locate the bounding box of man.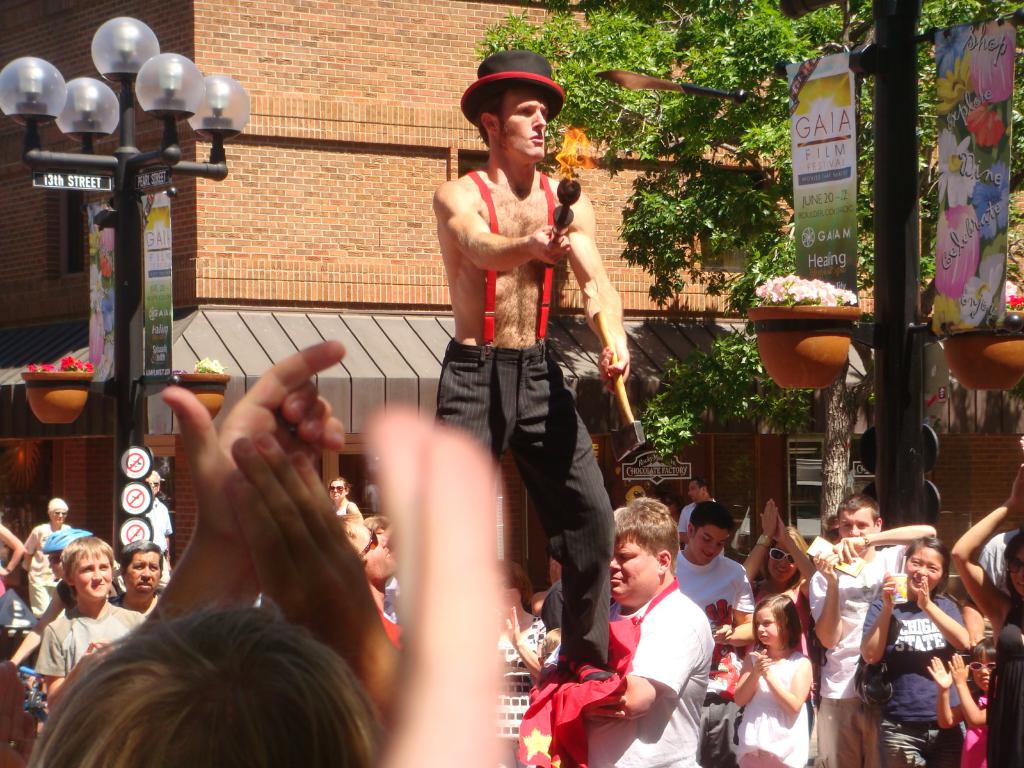
Bounding box: locate(28, 336, 403, 767).
